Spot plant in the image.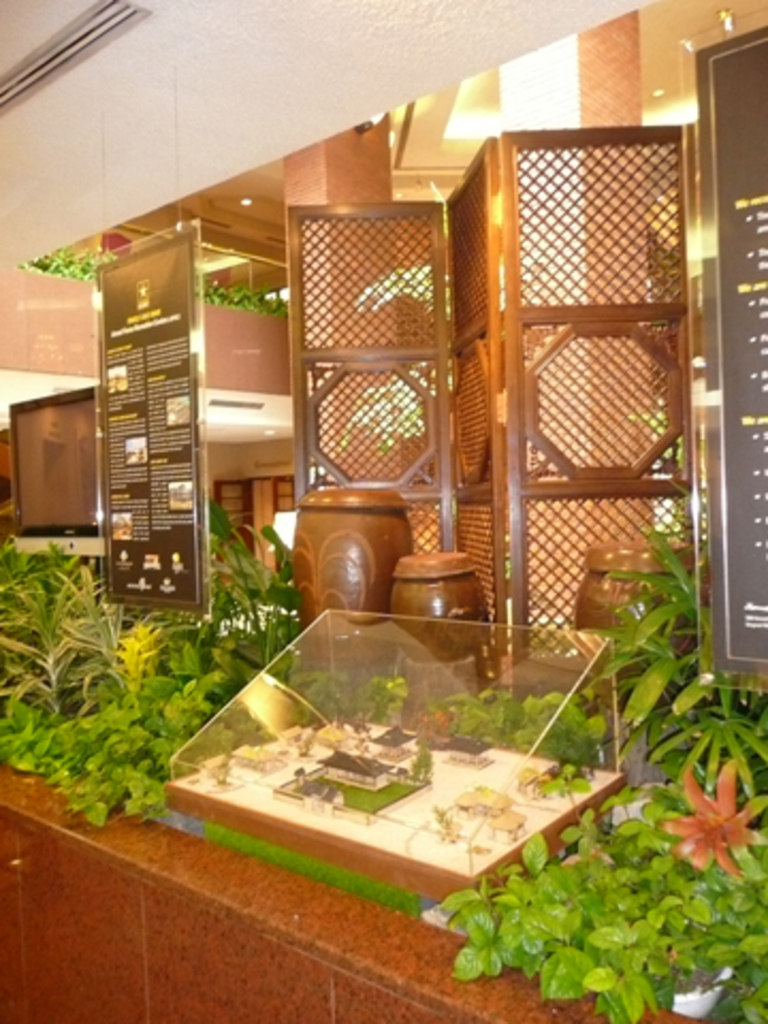
plant found at rect(23, 241, 301, 316).
